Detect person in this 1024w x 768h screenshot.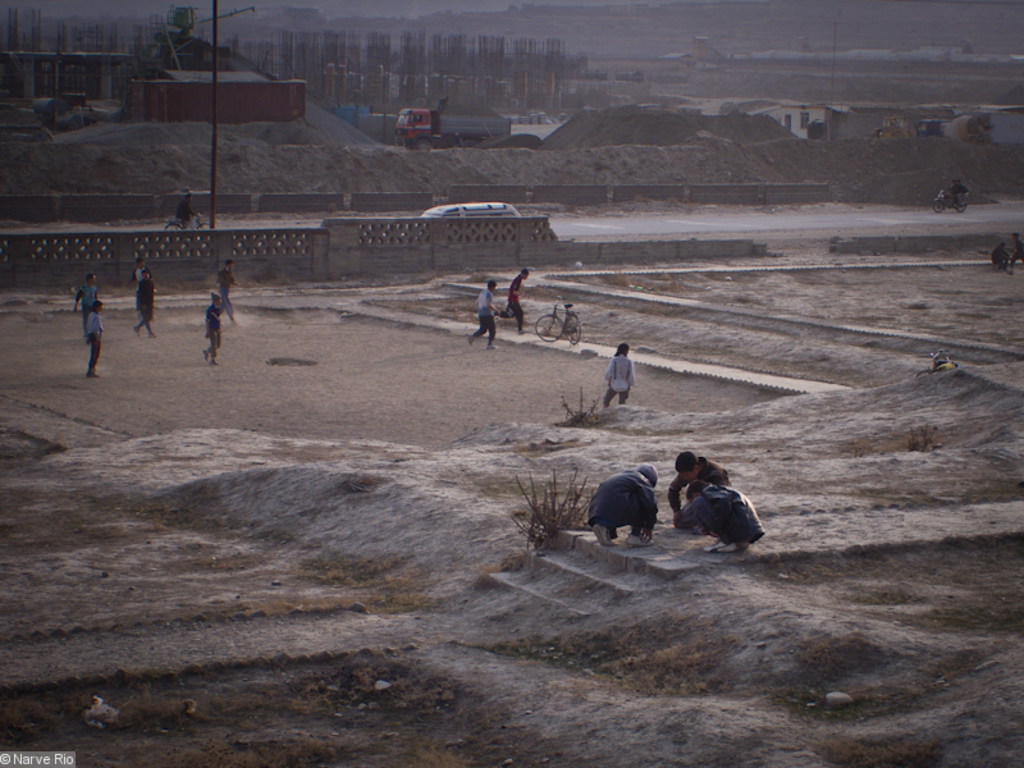
Detection: [175,191,197,227].
